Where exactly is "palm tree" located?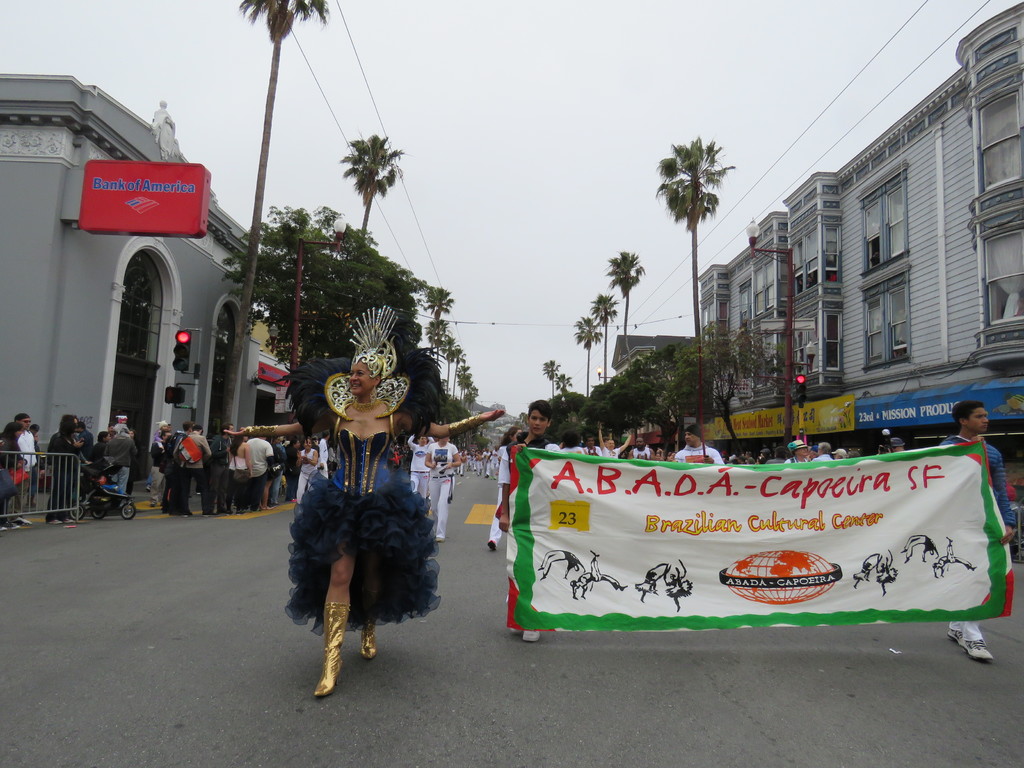
Its bounding box is 655/138/726/337.
